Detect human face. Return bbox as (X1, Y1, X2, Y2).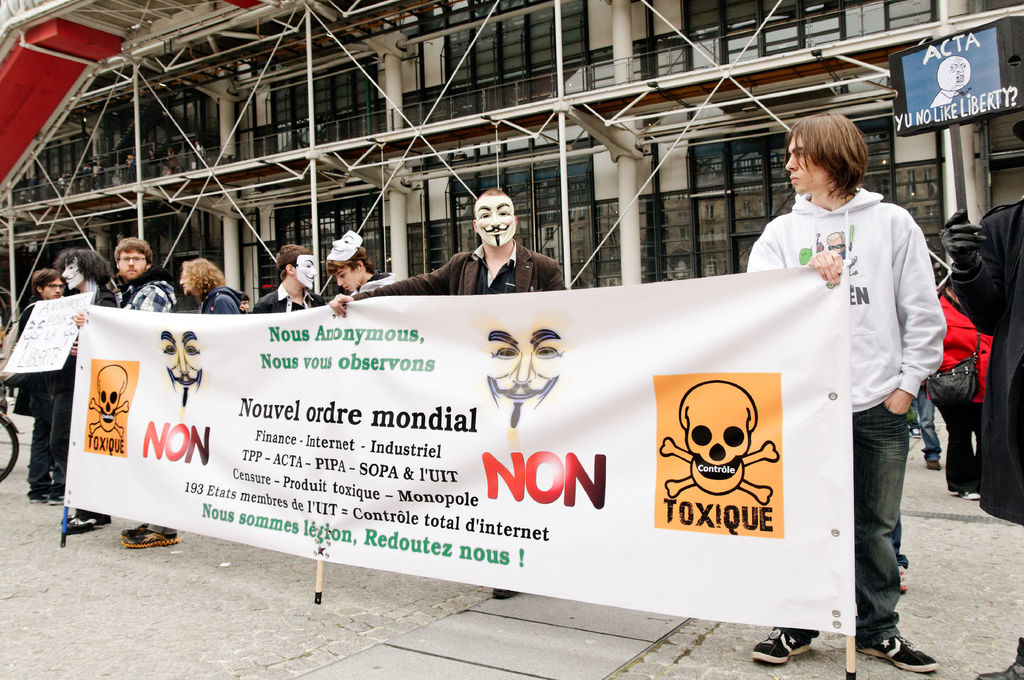
(176, 266, 192, 300).
